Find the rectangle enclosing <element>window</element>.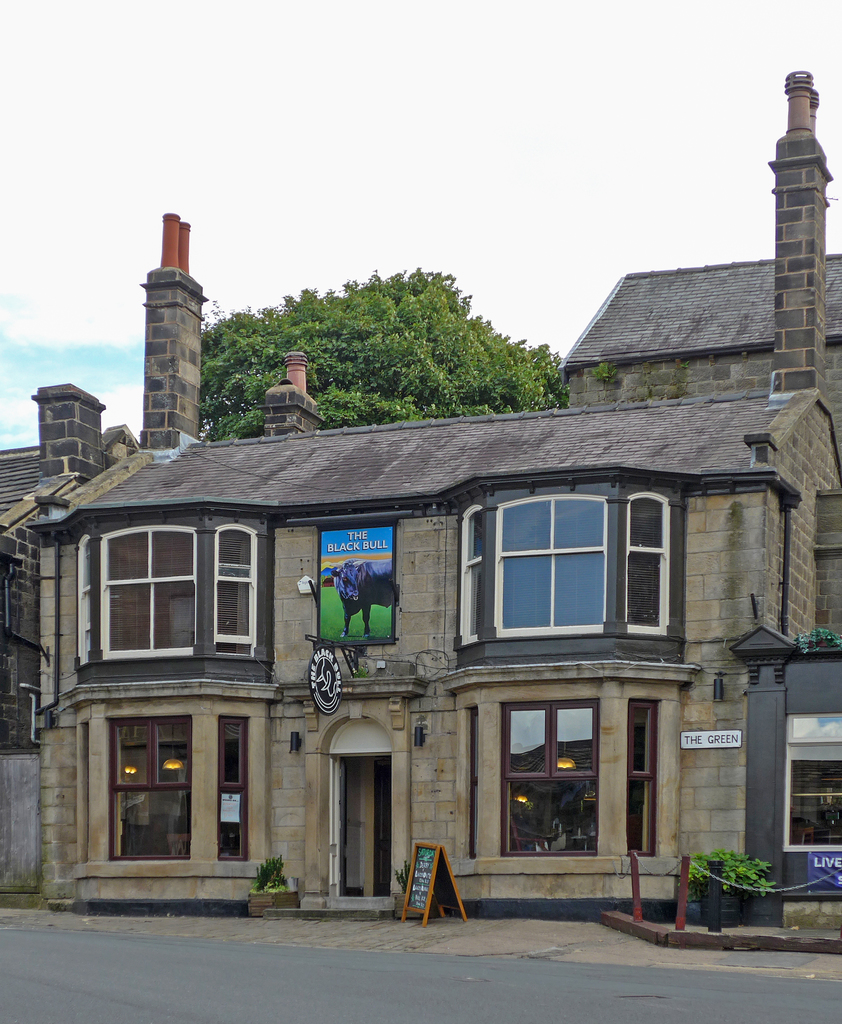
453, 511, 486, 635.
